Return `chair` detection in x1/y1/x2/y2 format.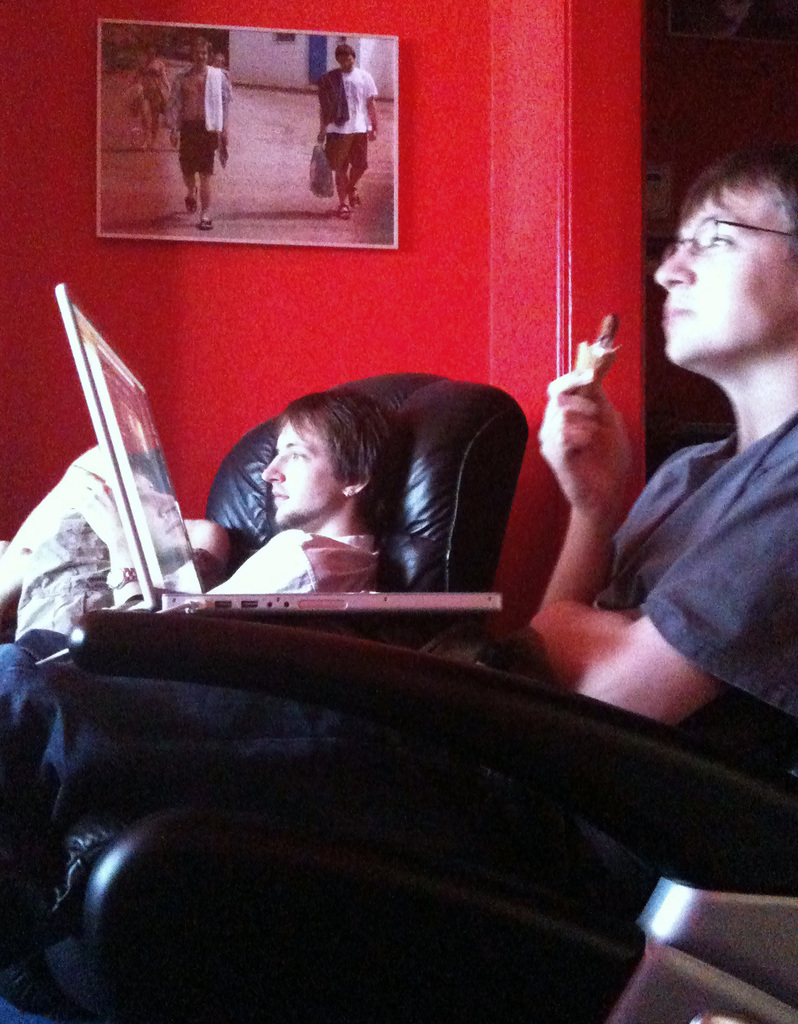
33/607/797/1023.
